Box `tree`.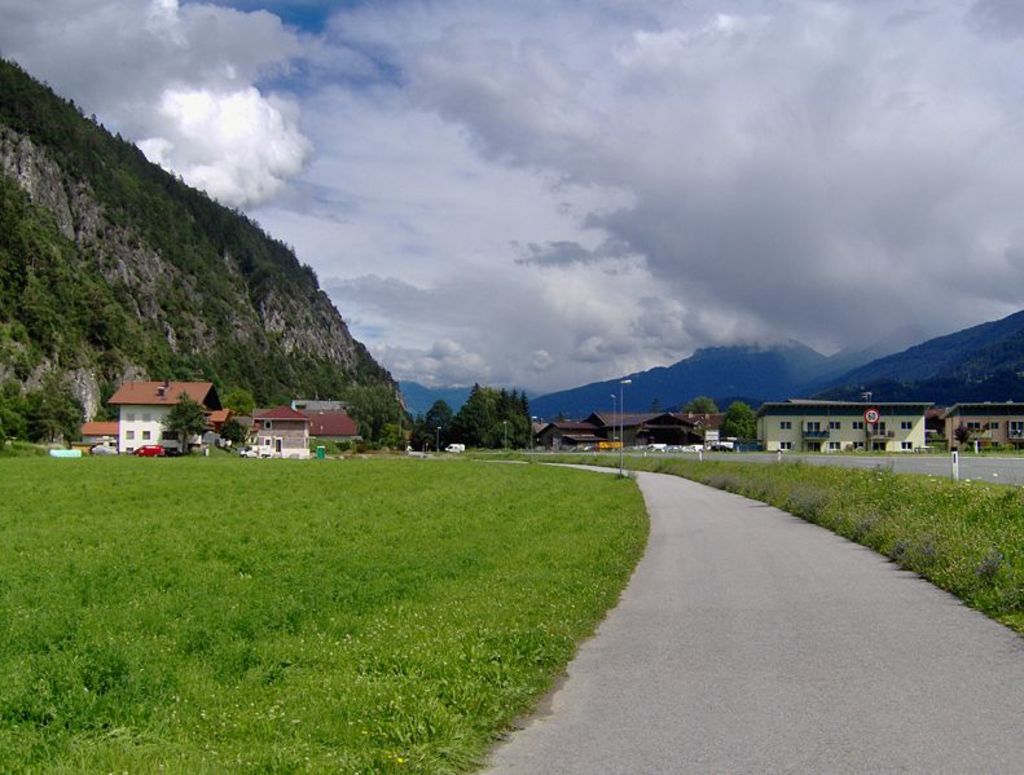
region(722, 401, 757, 439).
